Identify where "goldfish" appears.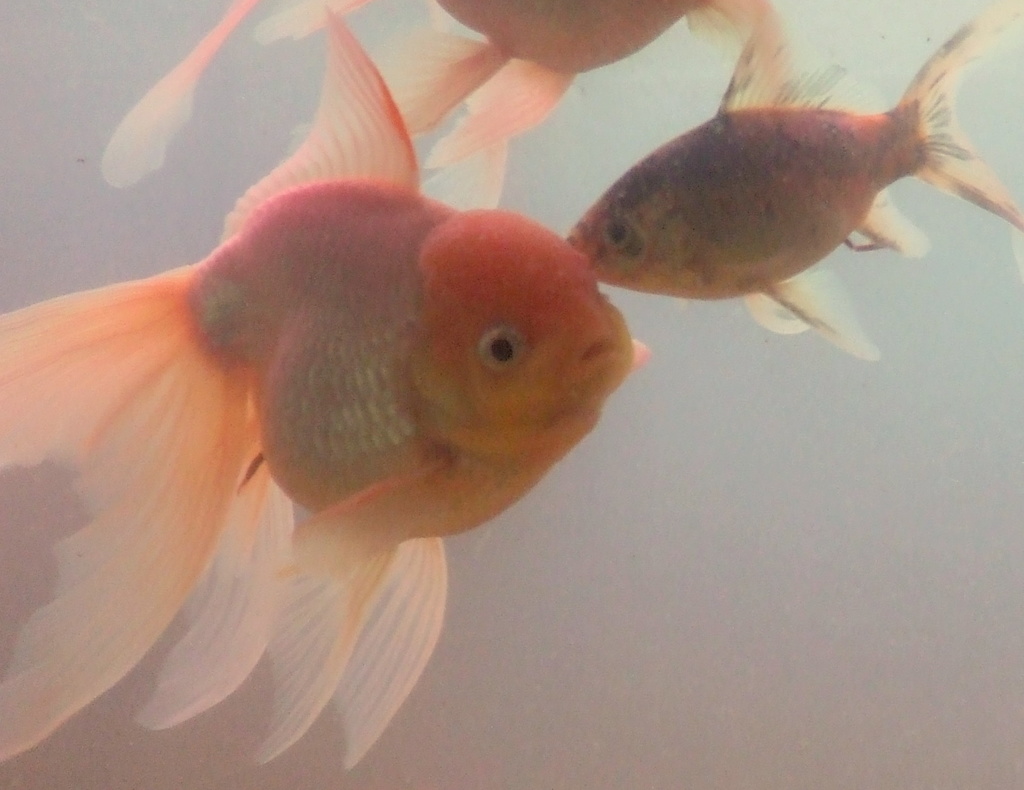
Appears at {"left": 563, "top": 2, "right": 1023, "bottom": 367}.
